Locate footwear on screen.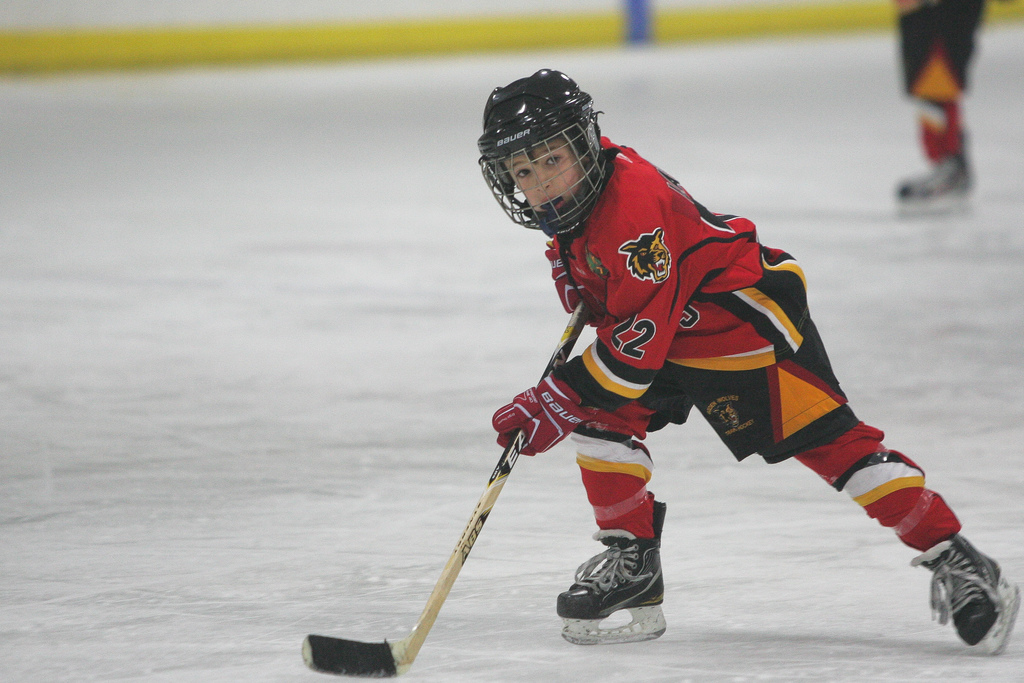
On screen at rect(886, 137, 977, 202).
